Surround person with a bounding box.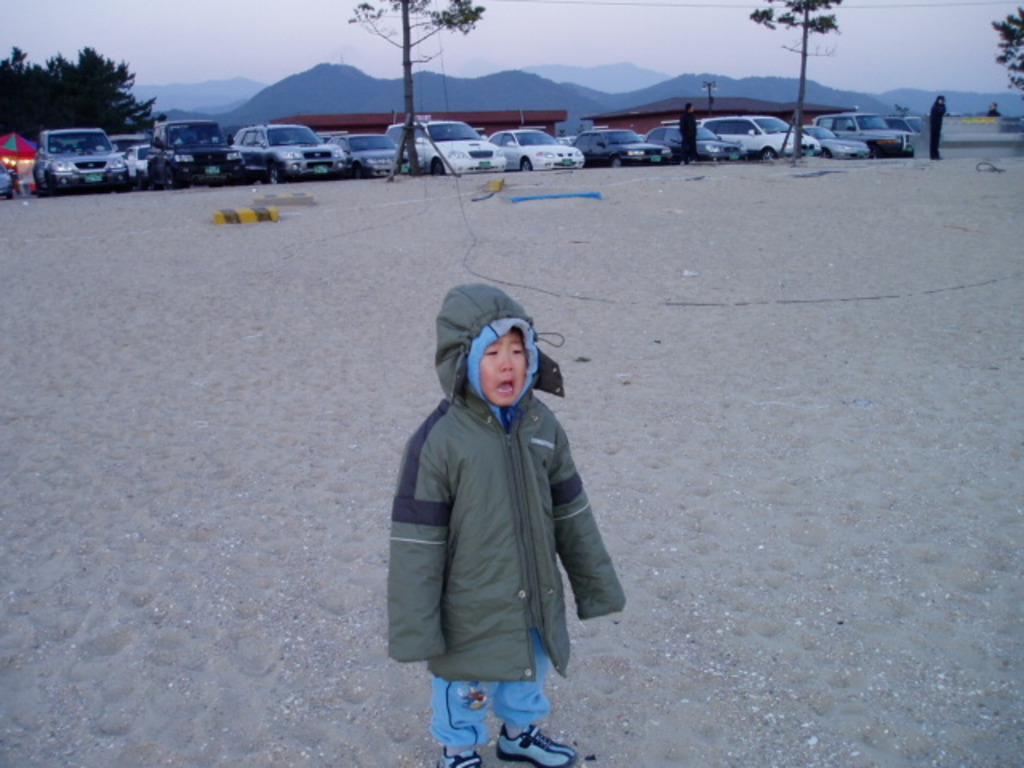
left=930, top=96, right=947, bottom=165.
